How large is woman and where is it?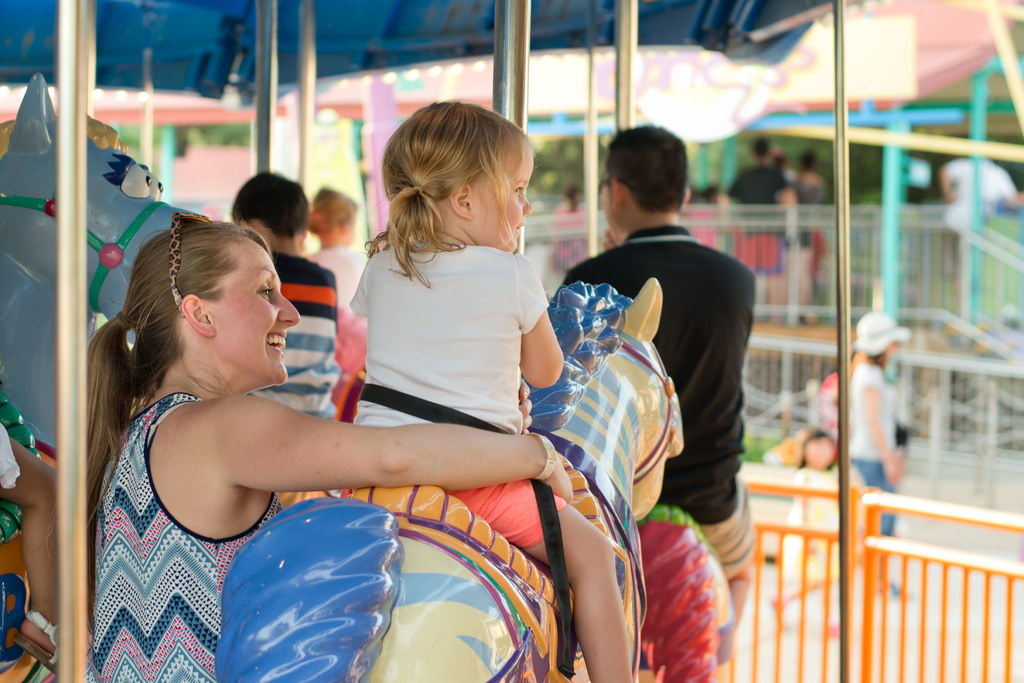
Bounding box: pyautogui.locateOnScreen(132, 183, 646, 659).
